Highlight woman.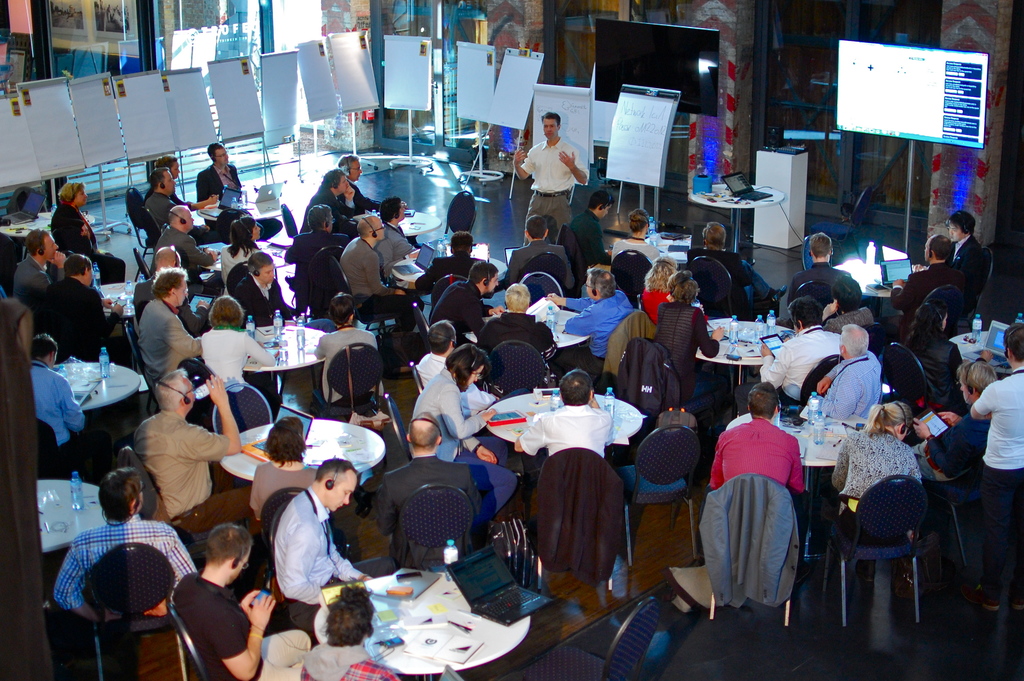
Highlighted region: detection(653, 268, 728, 400).
